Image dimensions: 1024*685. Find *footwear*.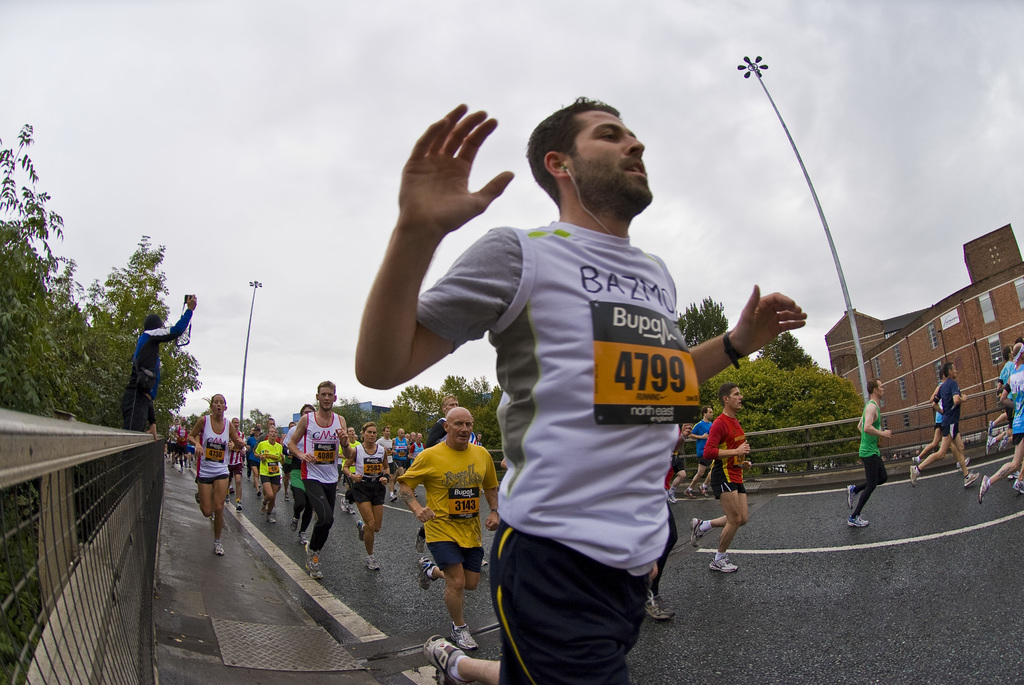
locate(354, 518, 366, 543).
